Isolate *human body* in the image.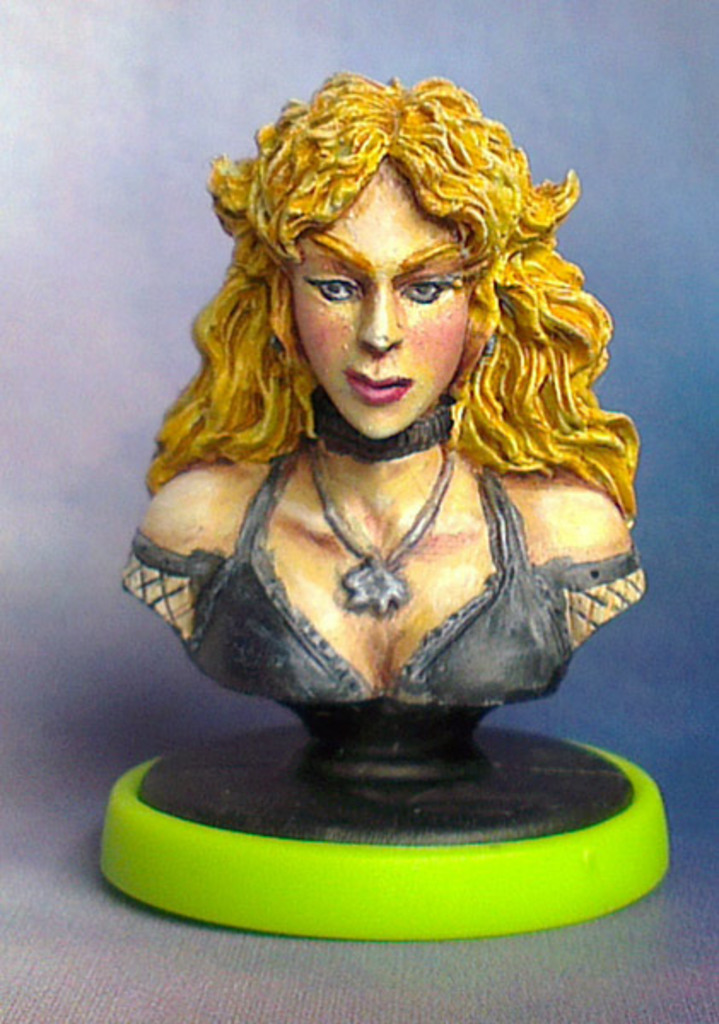
Isolated region: bbox(116, 72, 651, 712).
